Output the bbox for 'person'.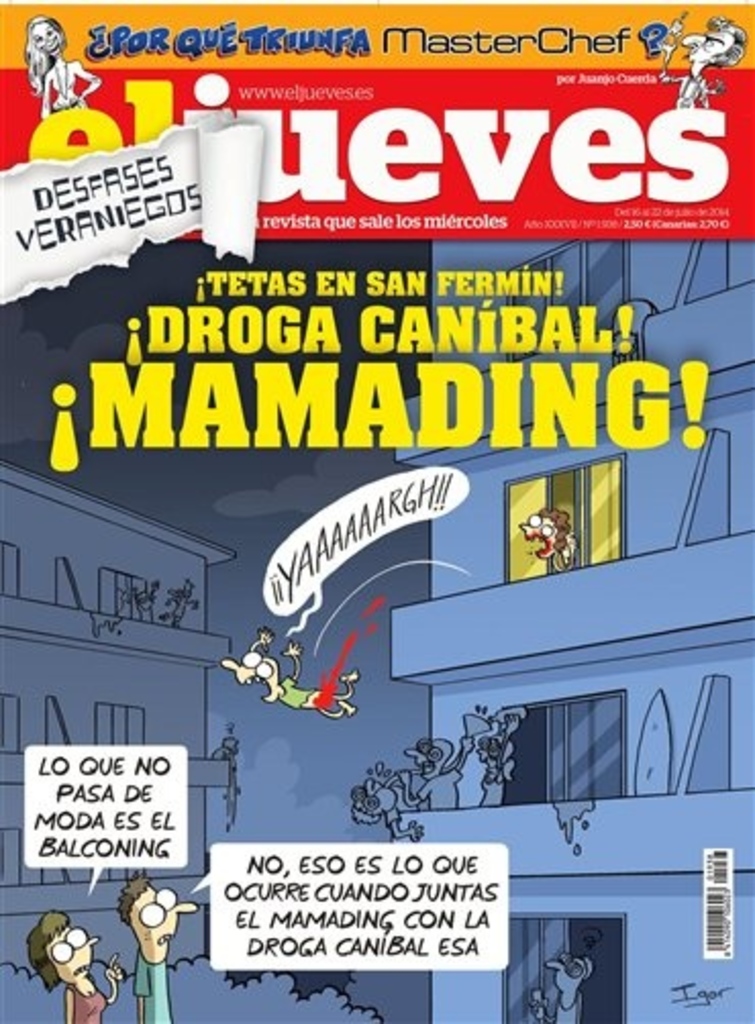
select_region(129, 875, 212, 1004).
